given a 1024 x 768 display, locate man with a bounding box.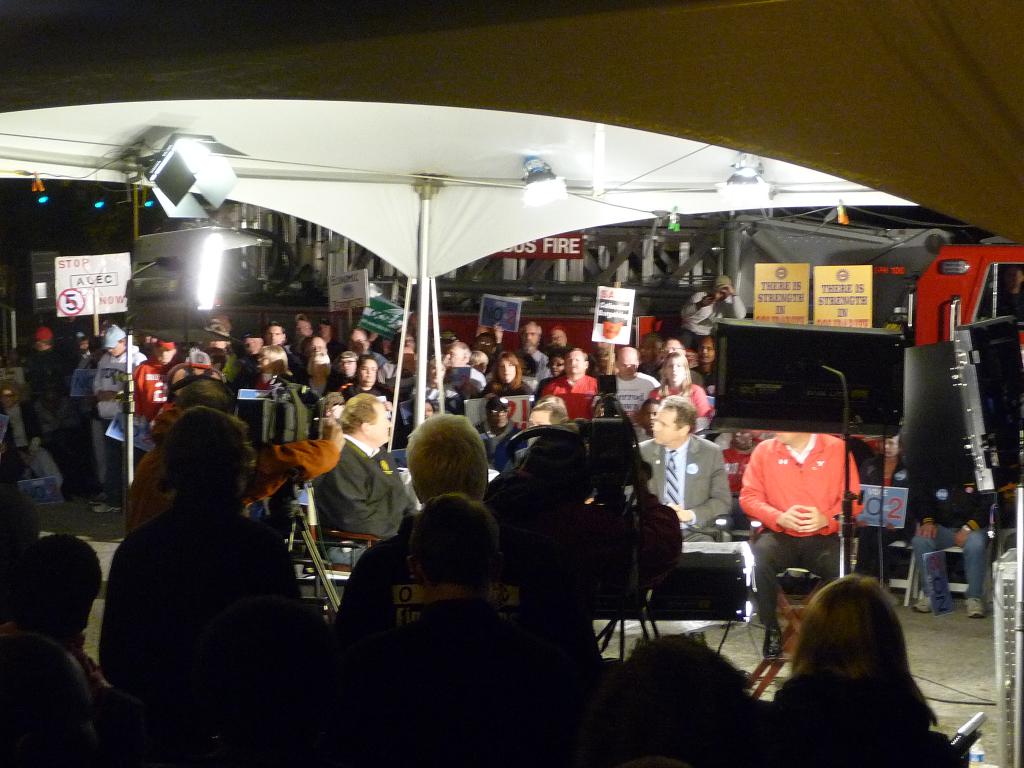
Located: rect(314, 388, 418, 605).
